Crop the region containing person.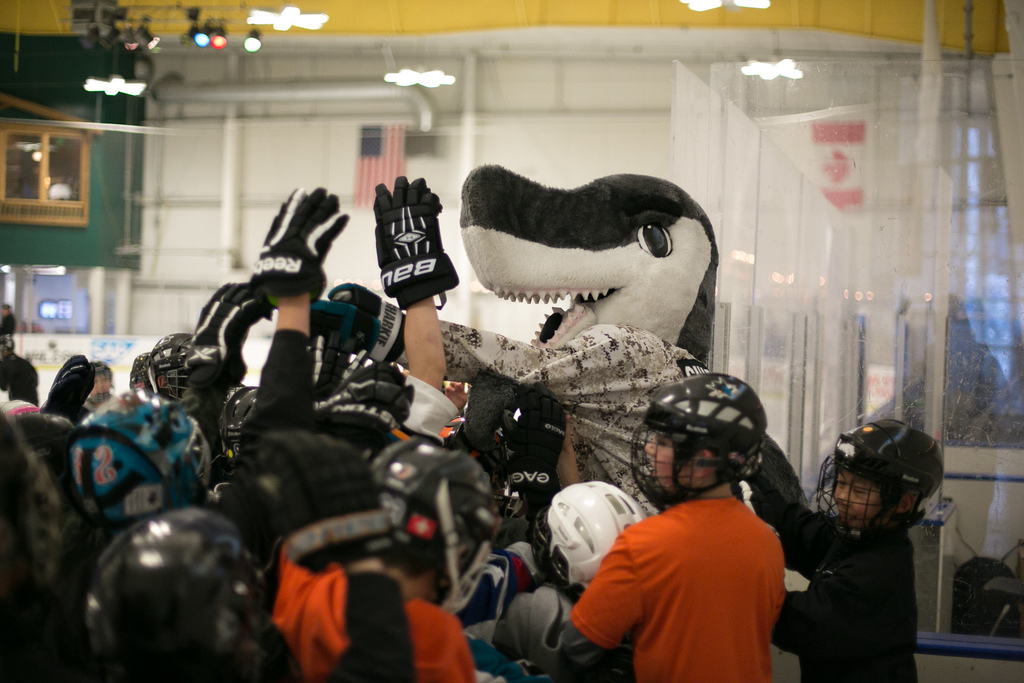
Crop region: <box>266,417,472,675</box>.
